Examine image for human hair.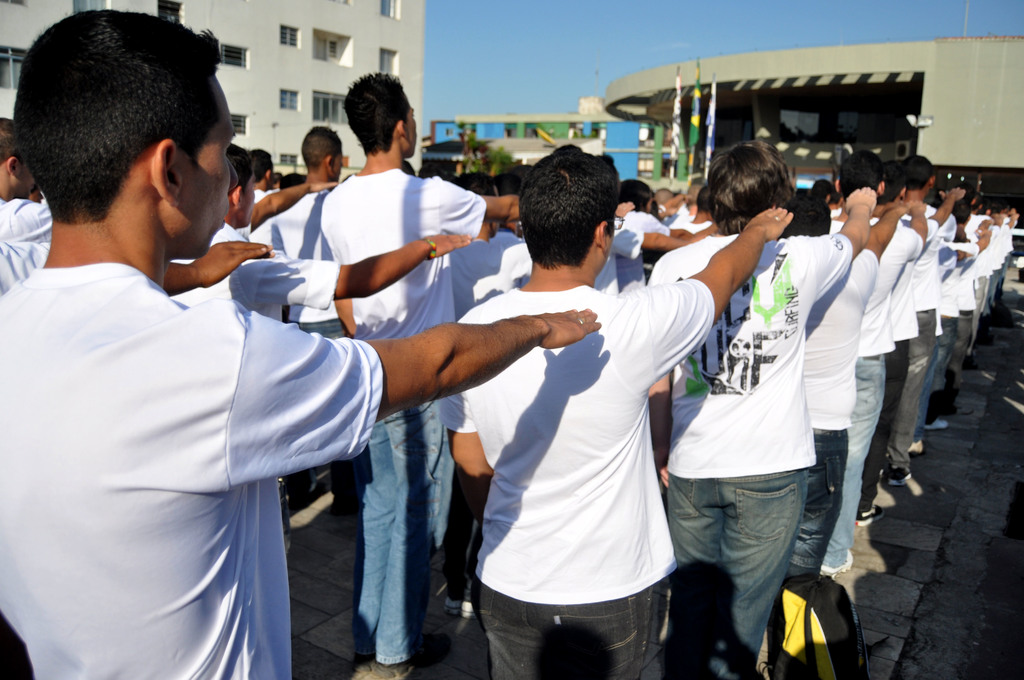
Examination result: x1=899 y1=154 x2=934 y2=191.
